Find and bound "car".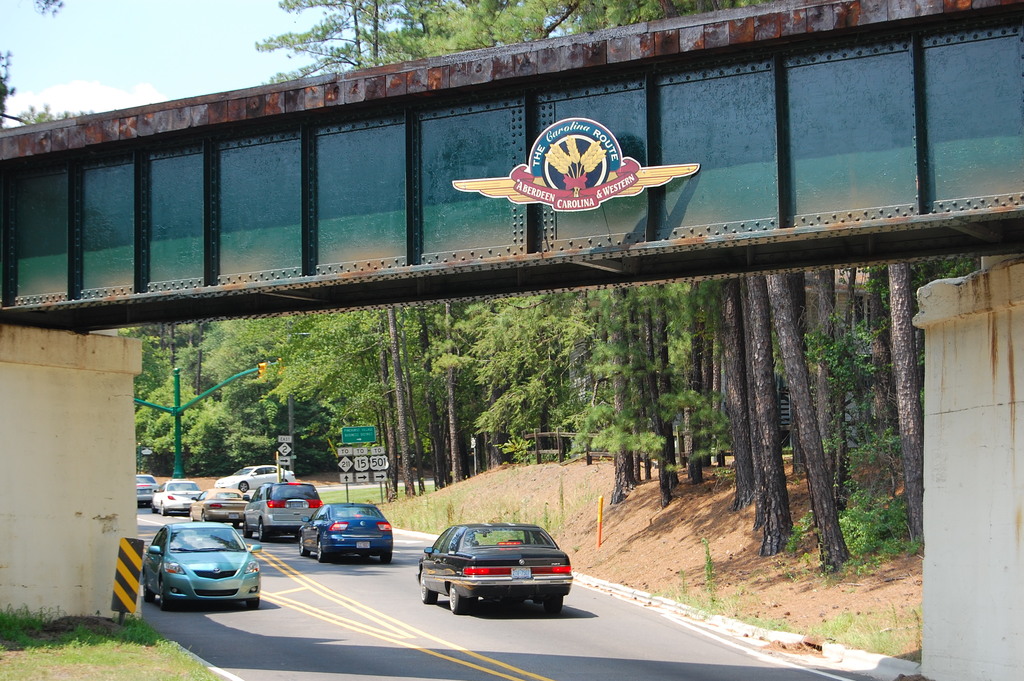
Bound: (left=243, top=475, right=323, bottom=539).
